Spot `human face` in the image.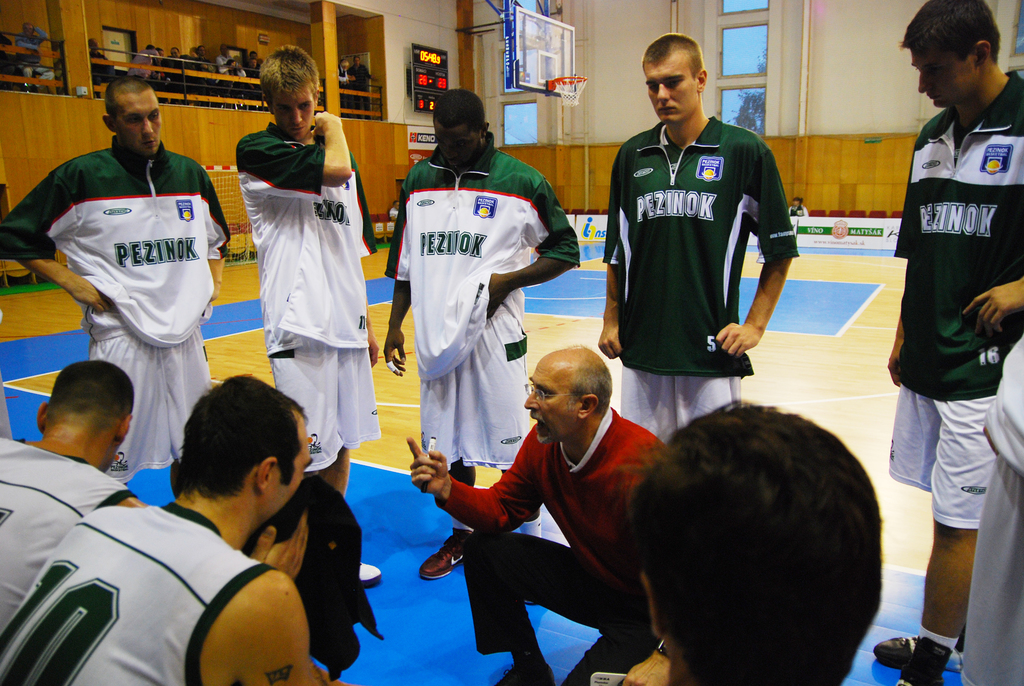
`human face` found at <bbox>436, 124, 477, 169</bbox>.
